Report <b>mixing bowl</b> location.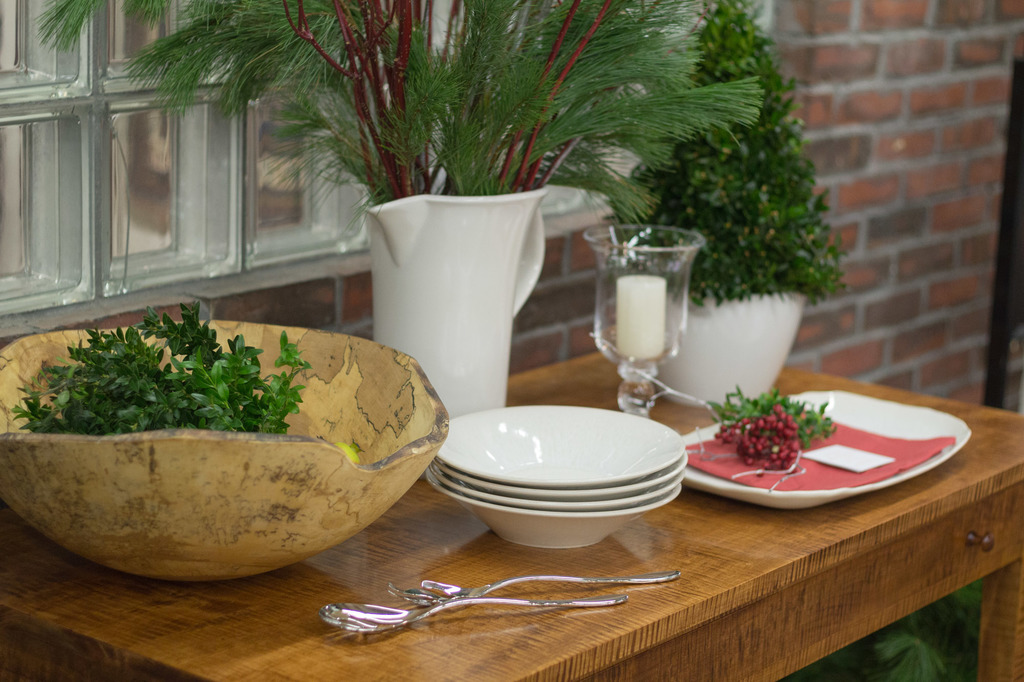
Report: [3, 324, 458, 610].
